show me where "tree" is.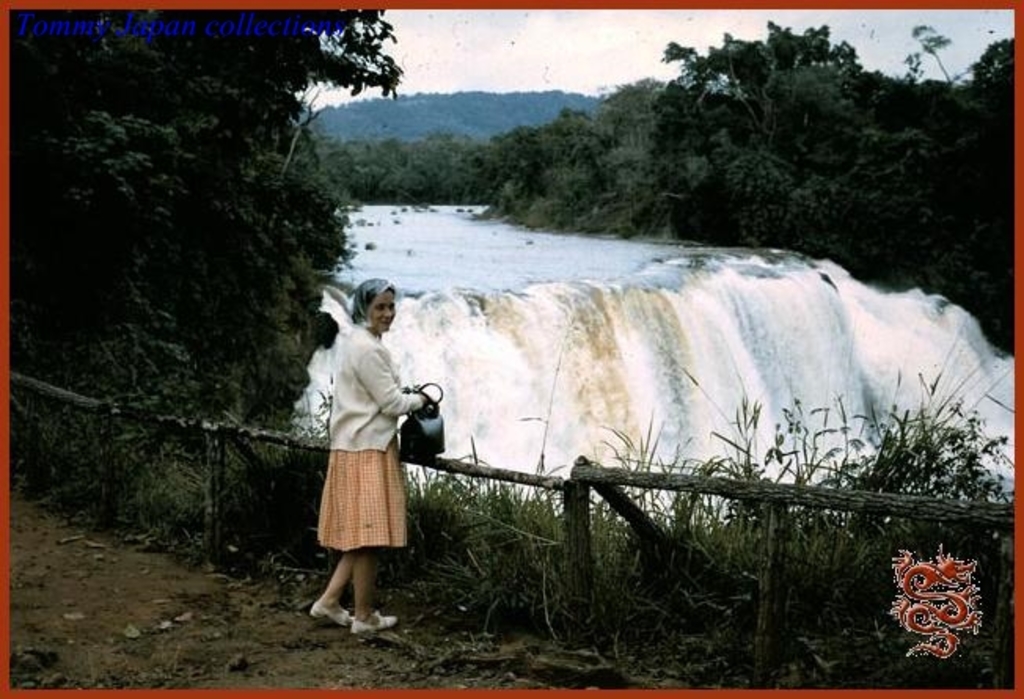
"tree" is at (595, 82, 667, 173).
